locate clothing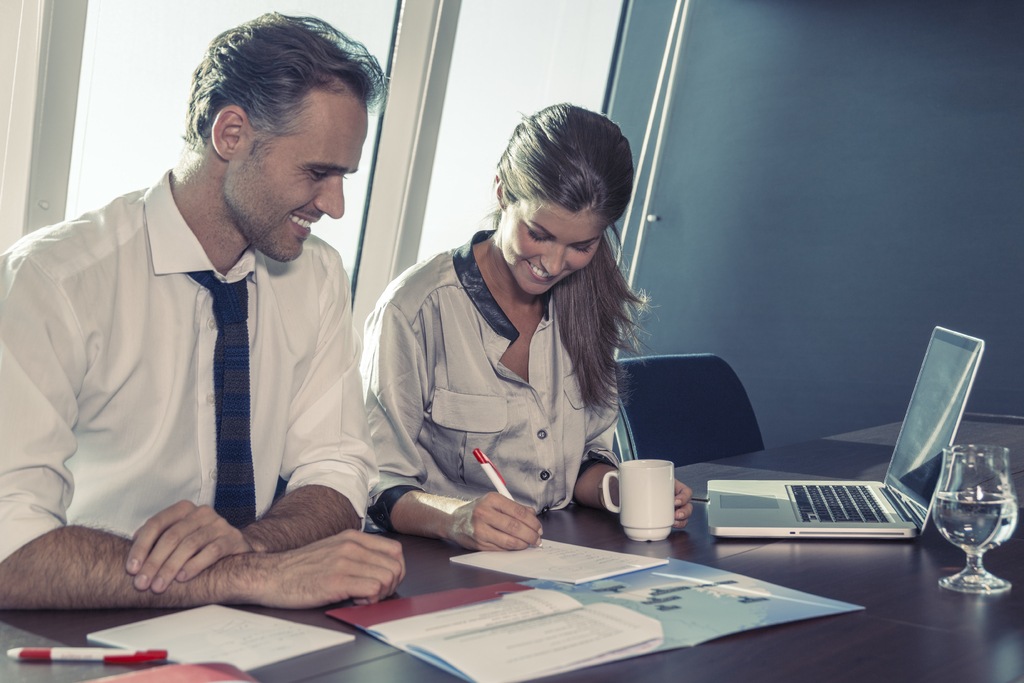
(362, 231, 621, 539)
